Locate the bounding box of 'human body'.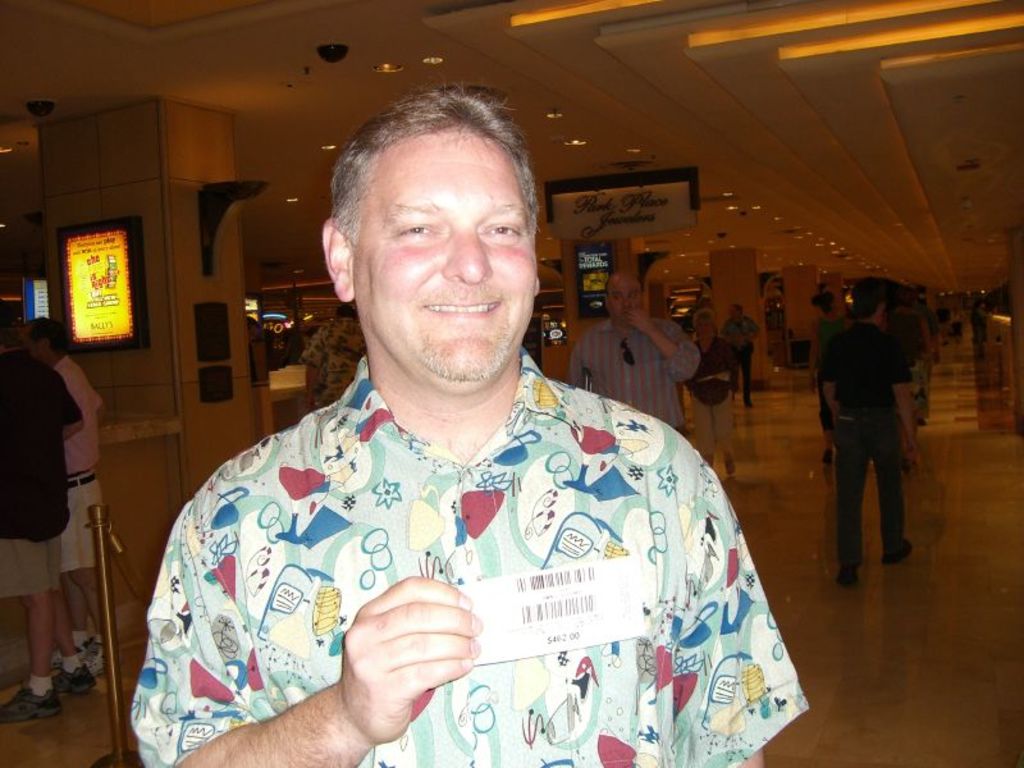
Bounding box: bbox(163, 164, 787, 767).
